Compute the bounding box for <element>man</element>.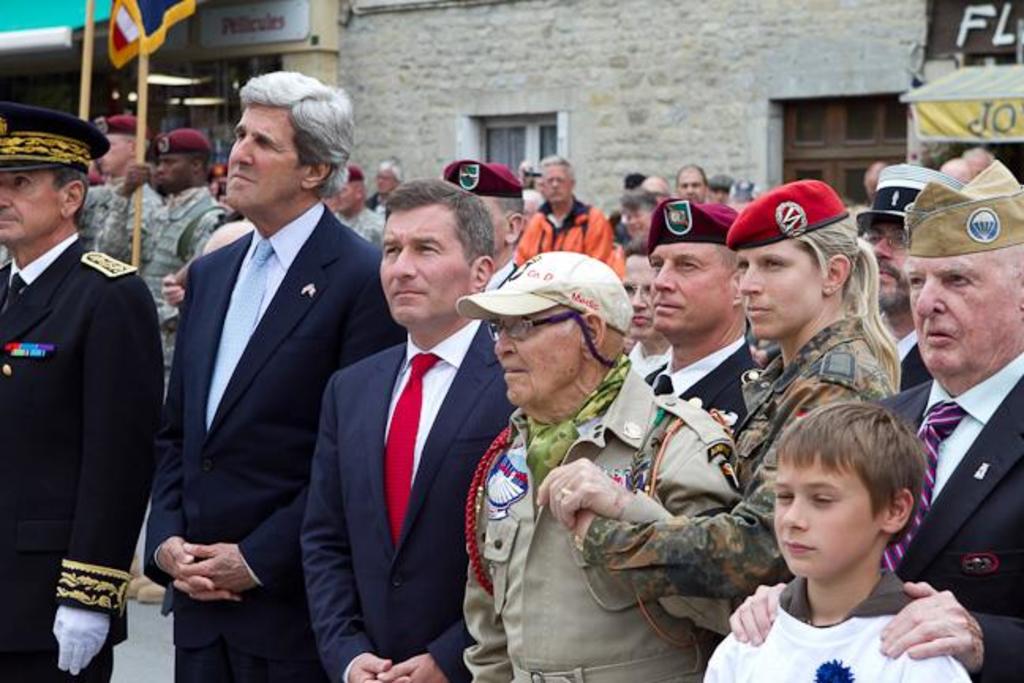
bbox=(299, 175, 523, 681).
